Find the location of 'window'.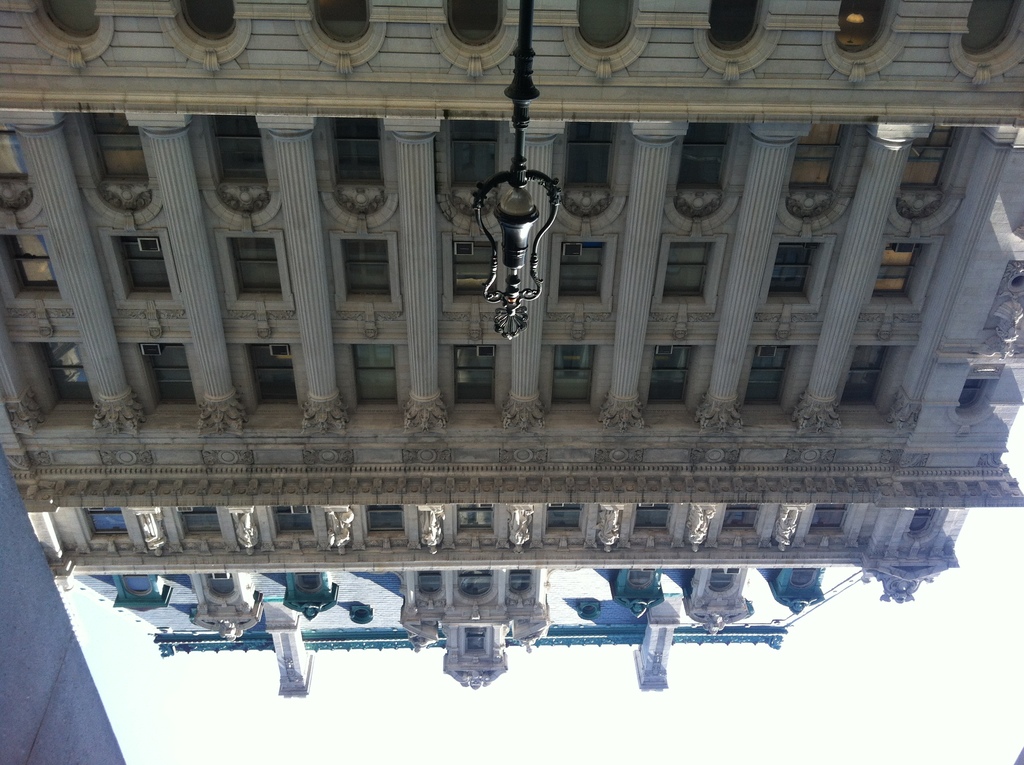
Location: Rect(635, 503, 668, 542).
